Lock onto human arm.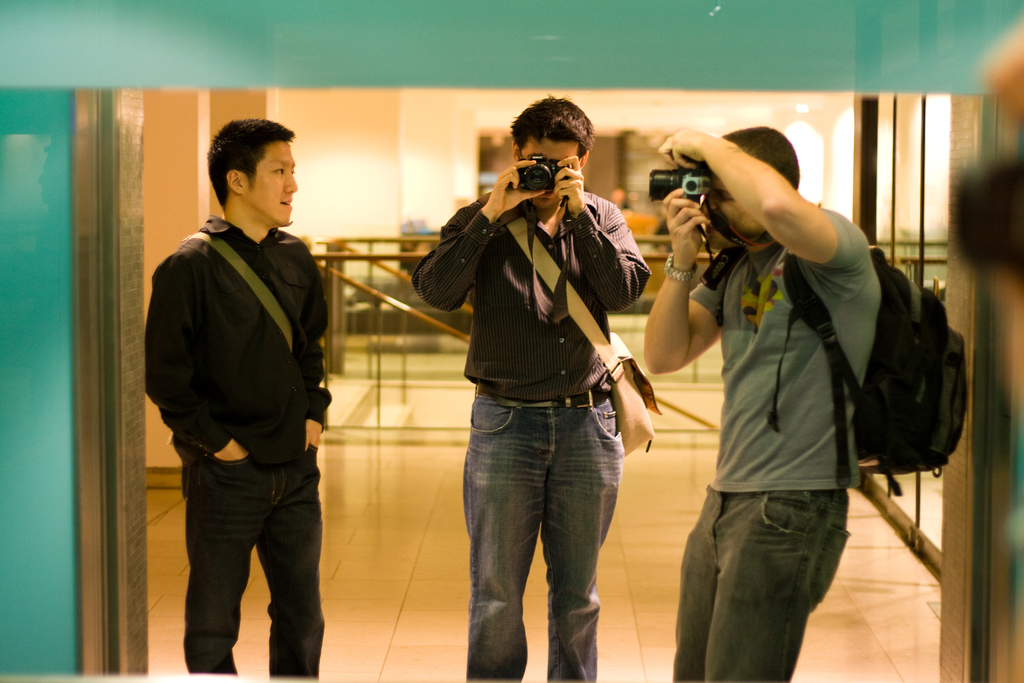
Locked: select_region(411, 160, 546, 314).
